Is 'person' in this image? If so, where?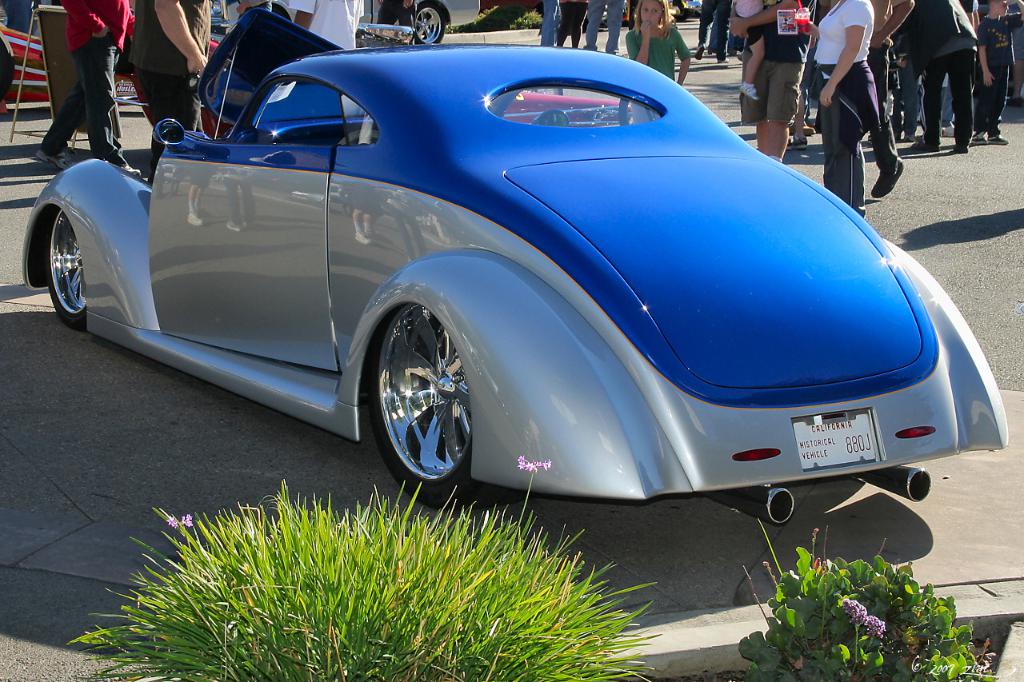
Yes, at crop(726, 0, 816, 164).
